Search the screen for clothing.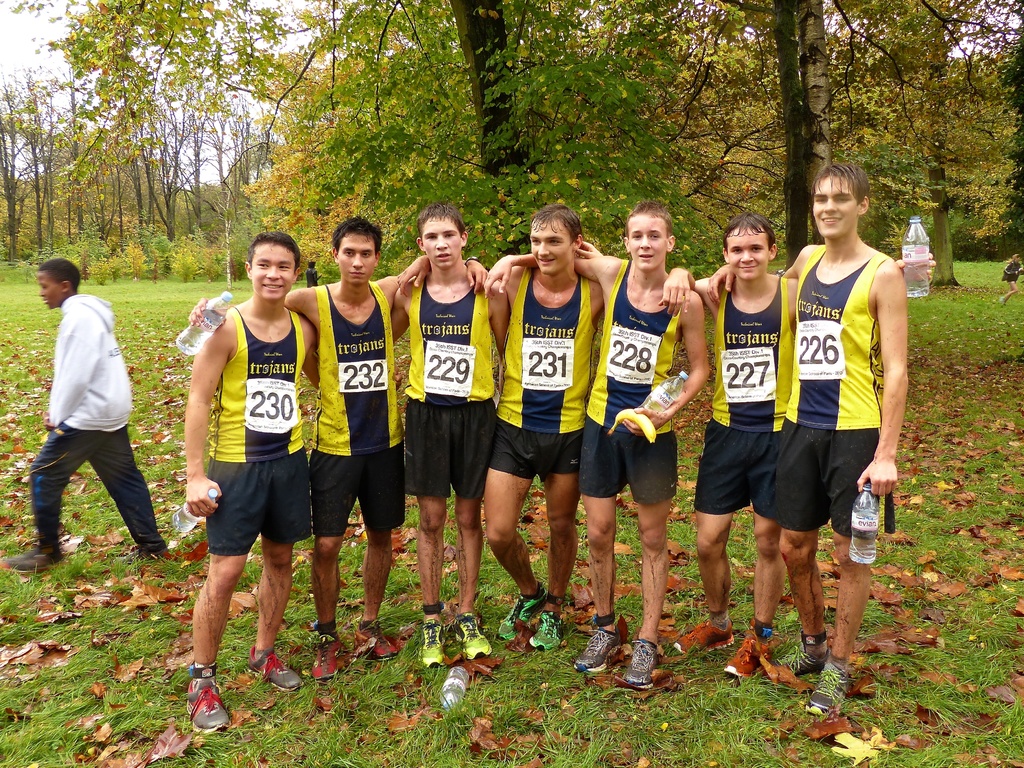
Found at l=788, t=224, r=904, b=539.
